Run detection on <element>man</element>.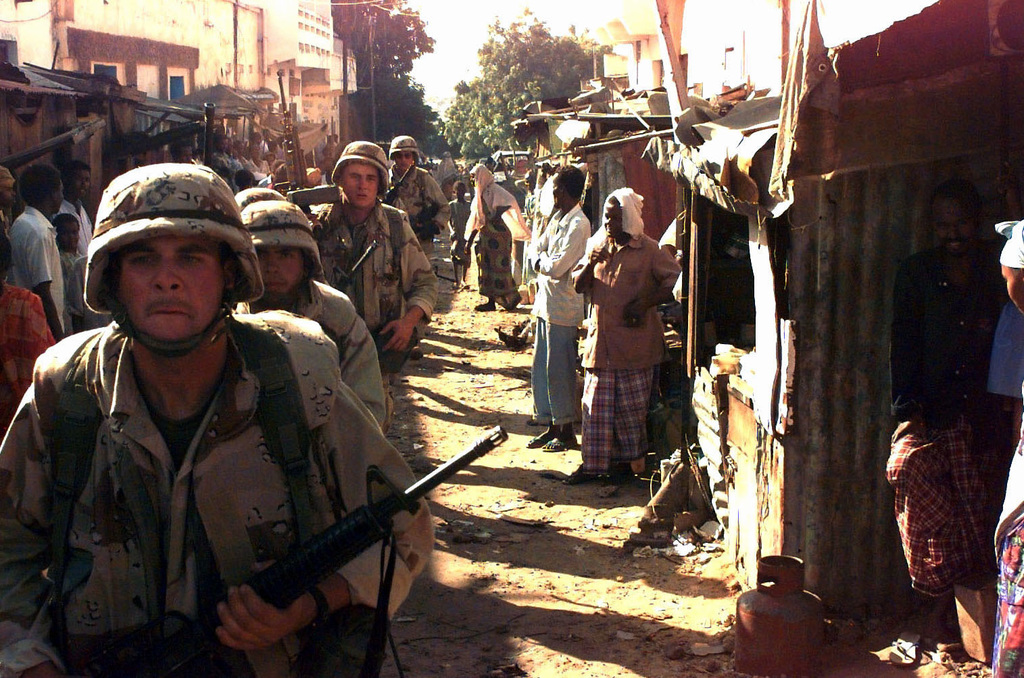
Result: locate(587, 177, 692, 492).
